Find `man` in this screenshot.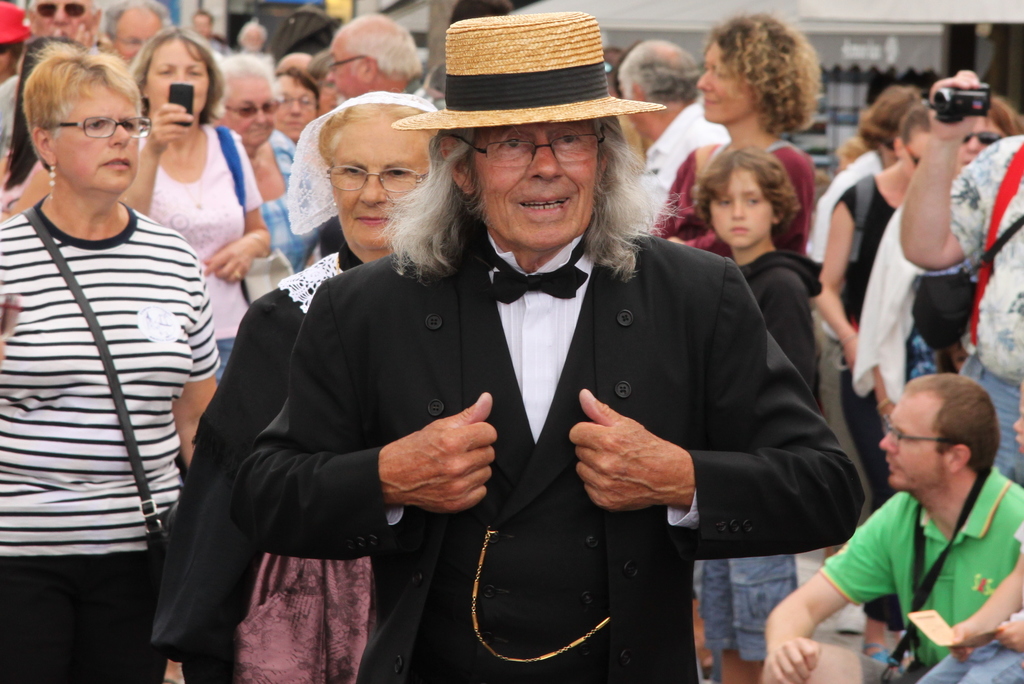
The bounding box for `man` is box(232, 8, 867, 683).
